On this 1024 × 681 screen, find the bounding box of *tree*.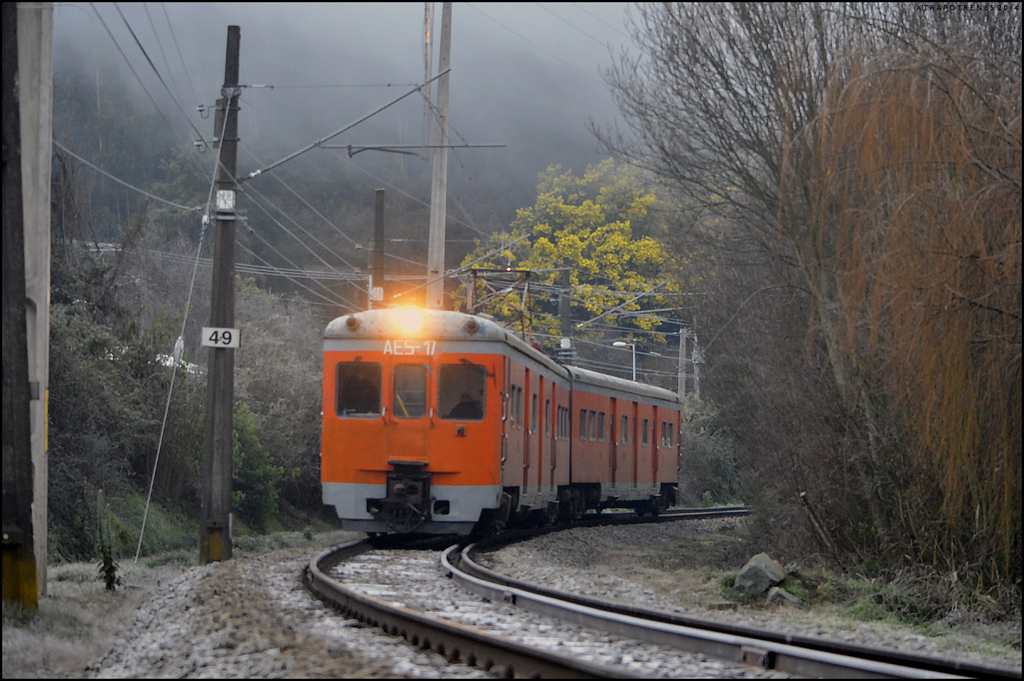
Bounding box: box=[531, 0, 1019, 575].
